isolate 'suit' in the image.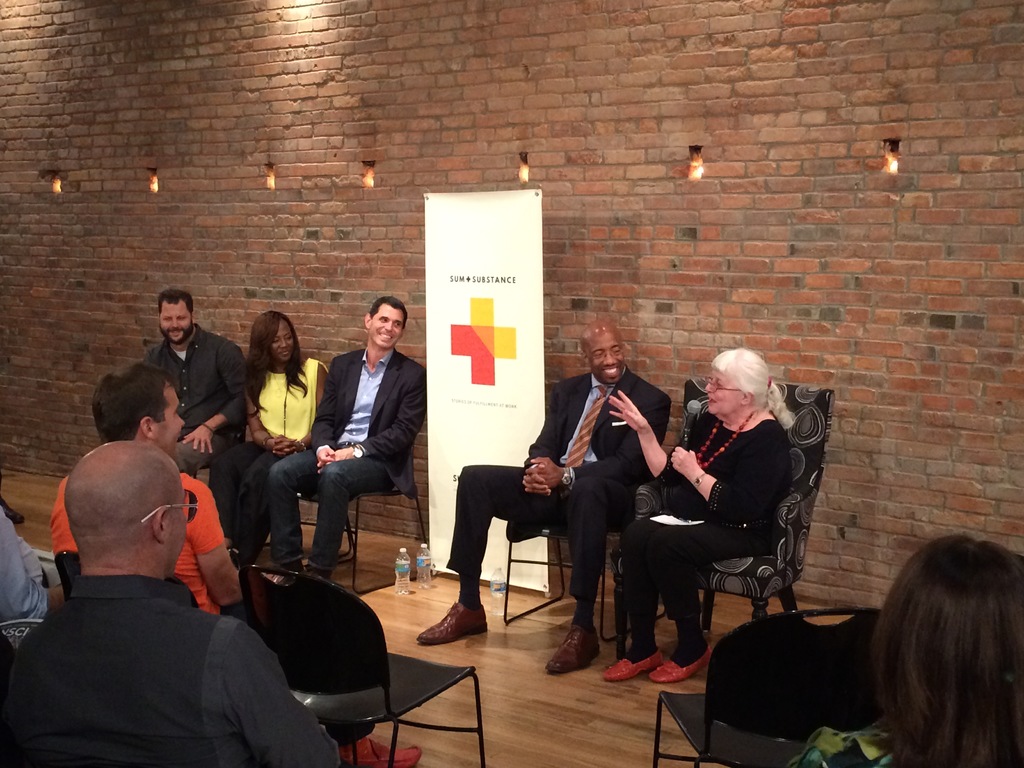
Isolated region: (465, 351, 674, 646).
